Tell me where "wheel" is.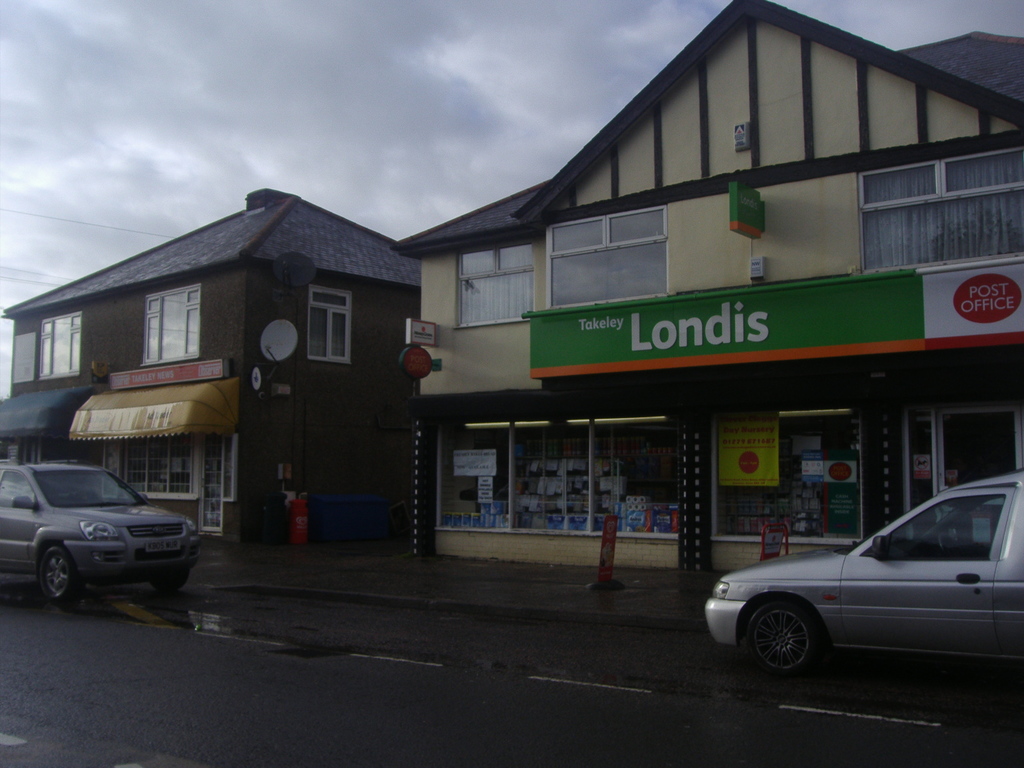
"wheel" is at 13 545 75 617.
